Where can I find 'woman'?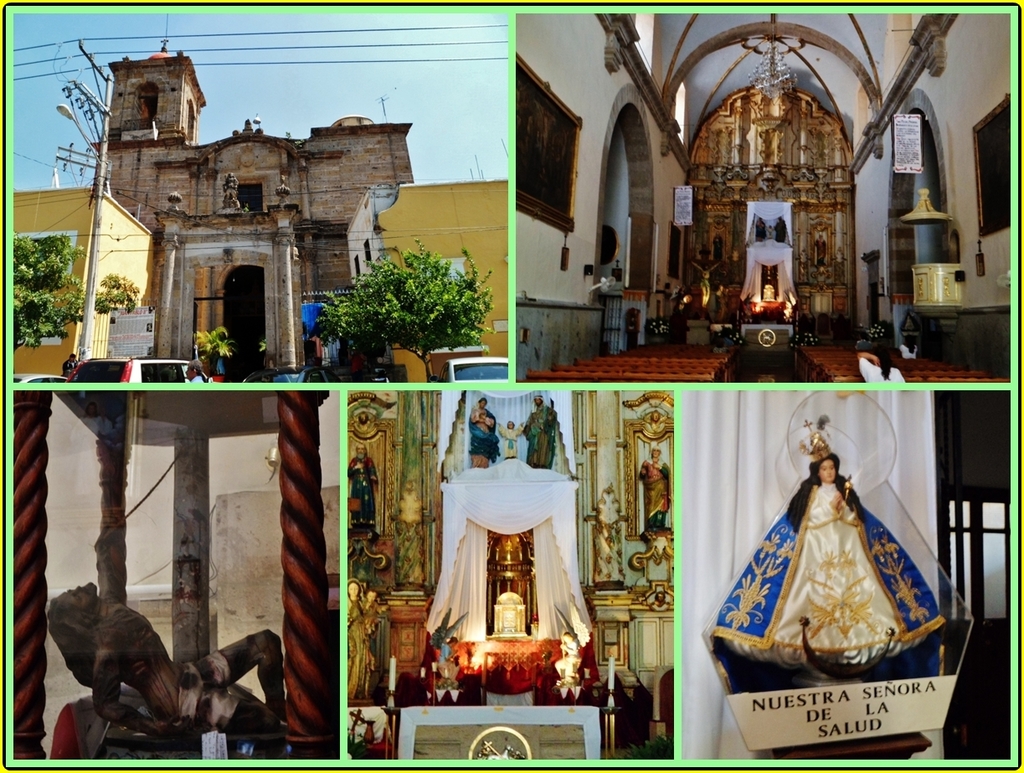
You can find it at [708, 411, 939, 679].
